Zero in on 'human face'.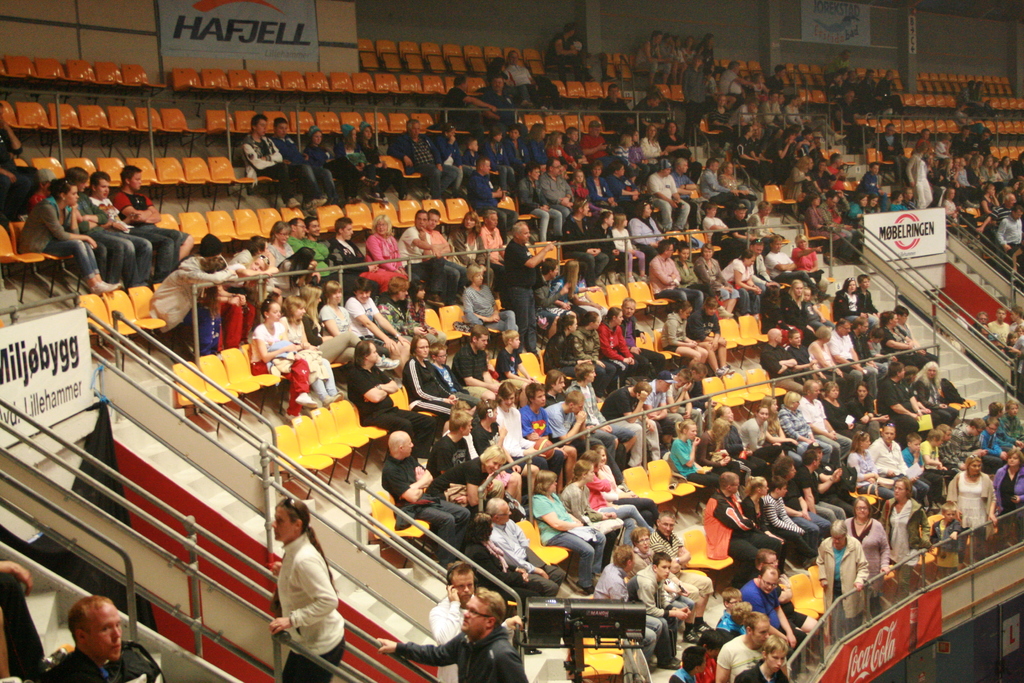
Zeroed in: [x1=434, y1=350, x2=447, y2=363].
